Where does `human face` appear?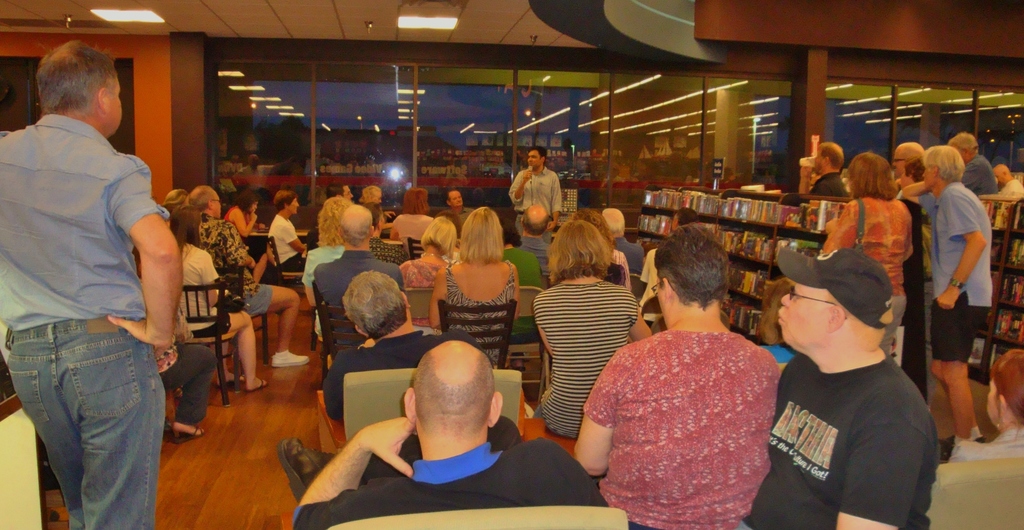
Appears at pyautogui.locateOnScreen(774, 282, 826, 353).
